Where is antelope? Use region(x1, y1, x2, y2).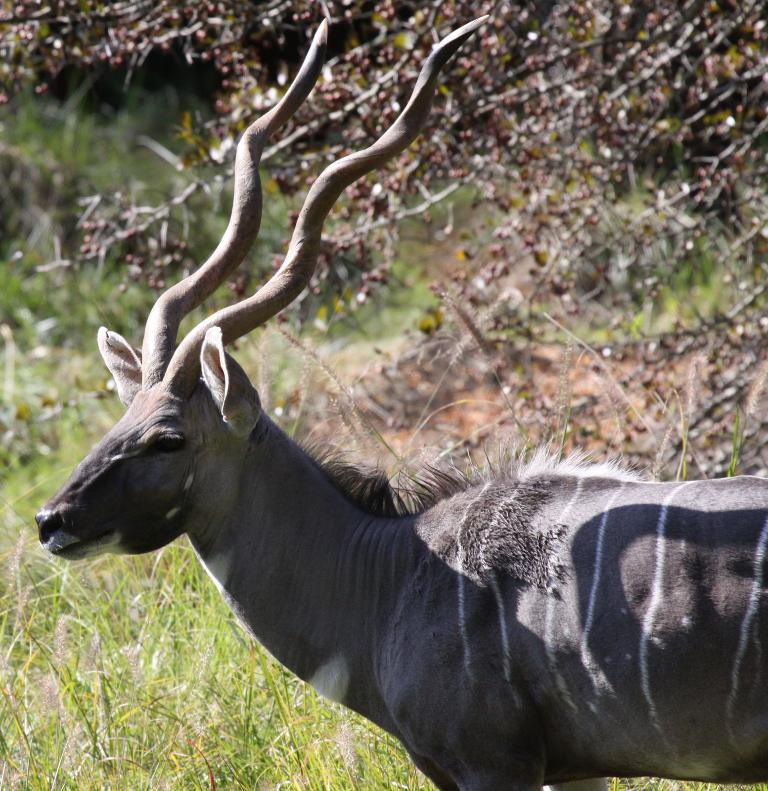
region(34, 3, 767, 790).
